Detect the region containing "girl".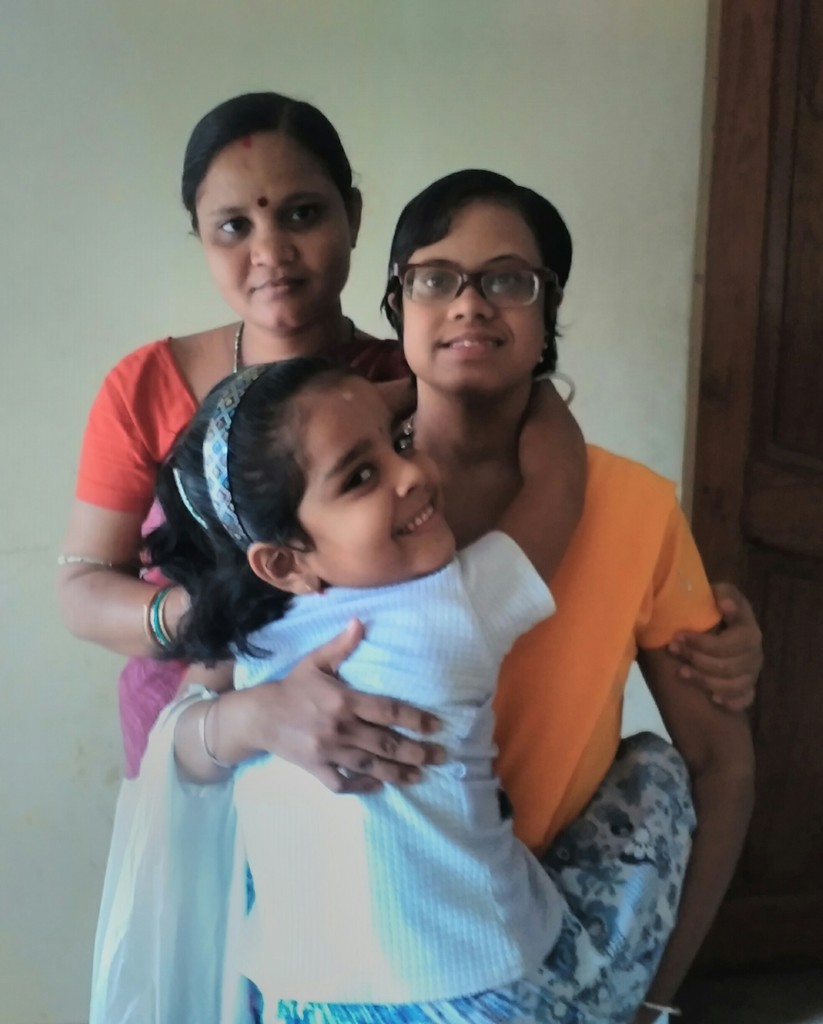
93,171,756,1023.
